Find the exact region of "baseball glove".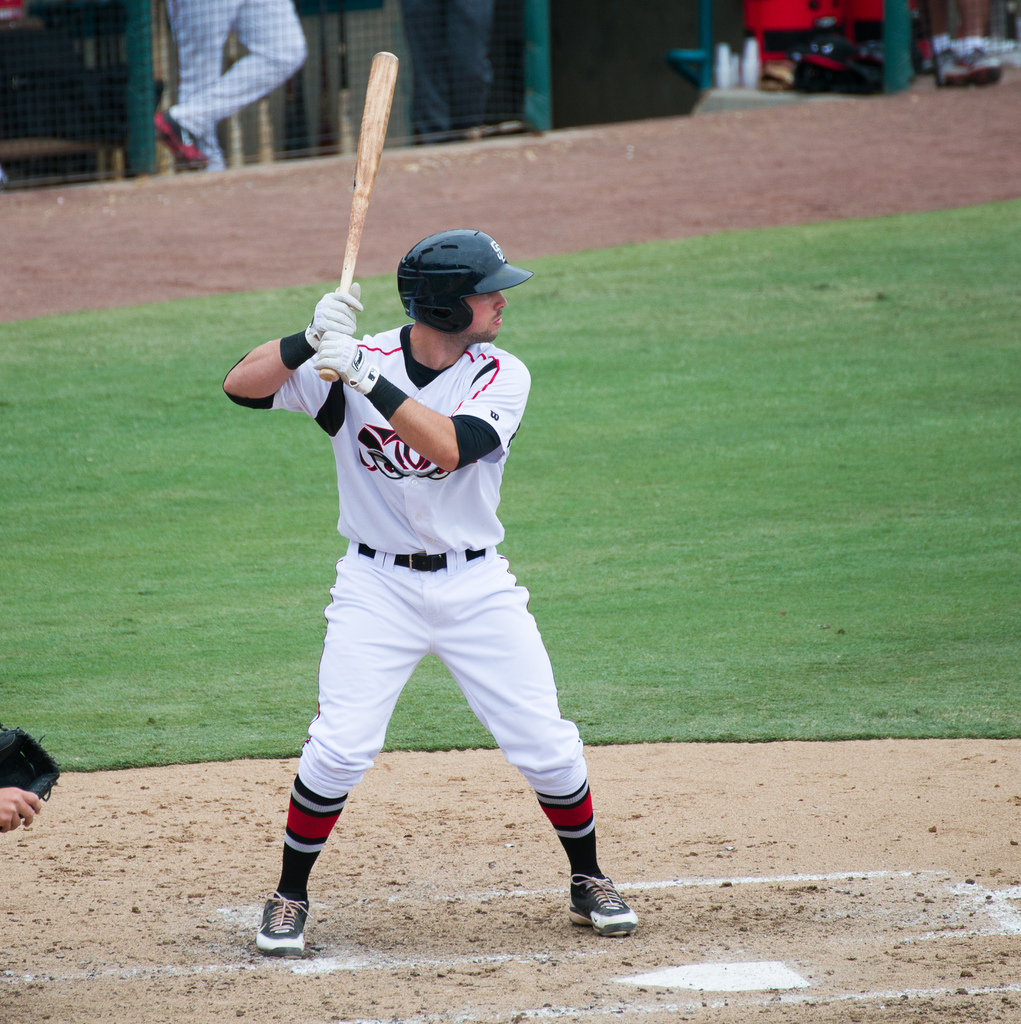
Exact region: rect(317, 334, 371, 399).
